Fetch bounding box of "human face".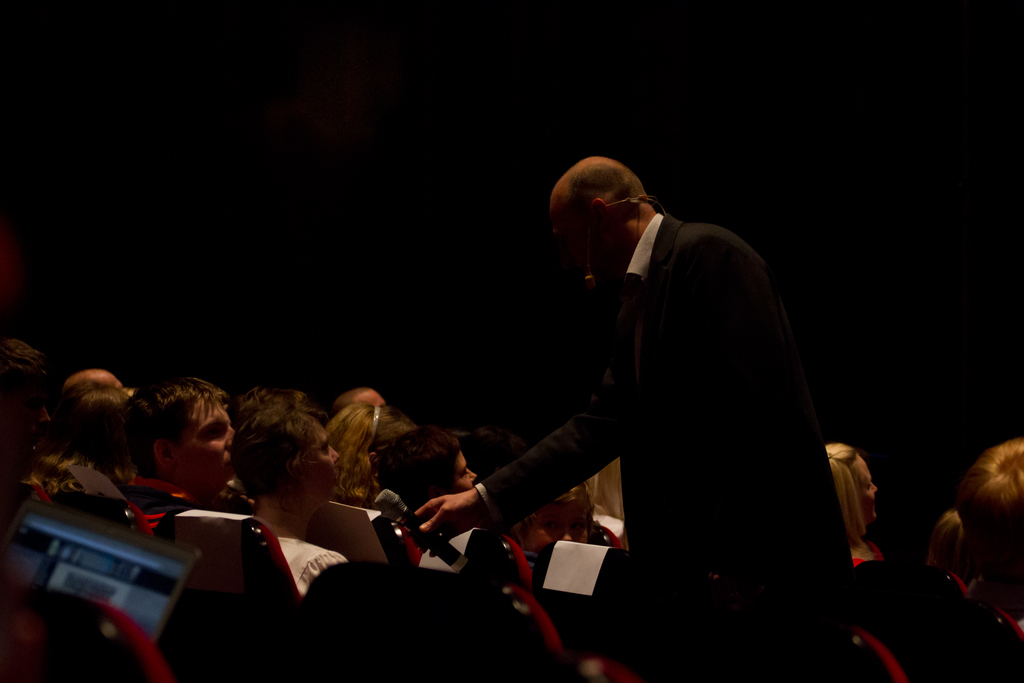
Bbox: box=[353, 390, 388, 410].
